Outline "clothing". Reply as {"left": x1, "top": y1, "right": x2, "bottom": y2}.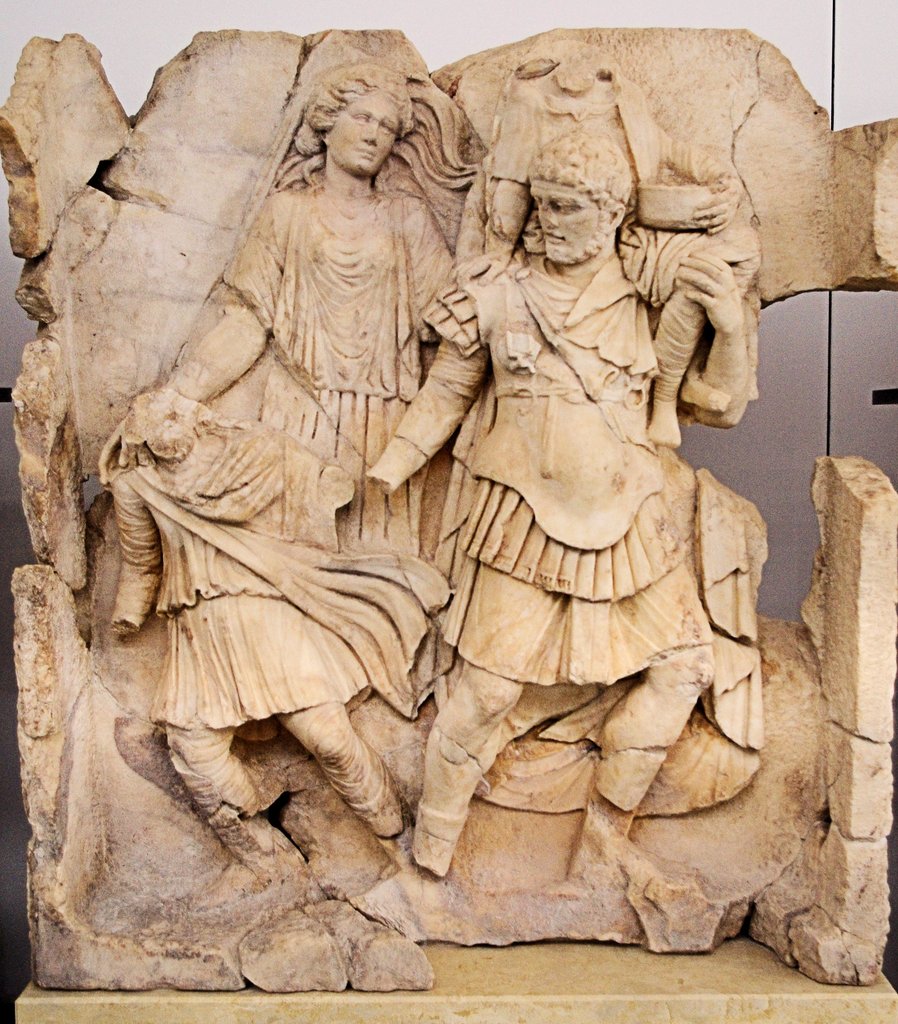
{"left": 106, "top": 417, "right": 449, "bottom": 737}.
